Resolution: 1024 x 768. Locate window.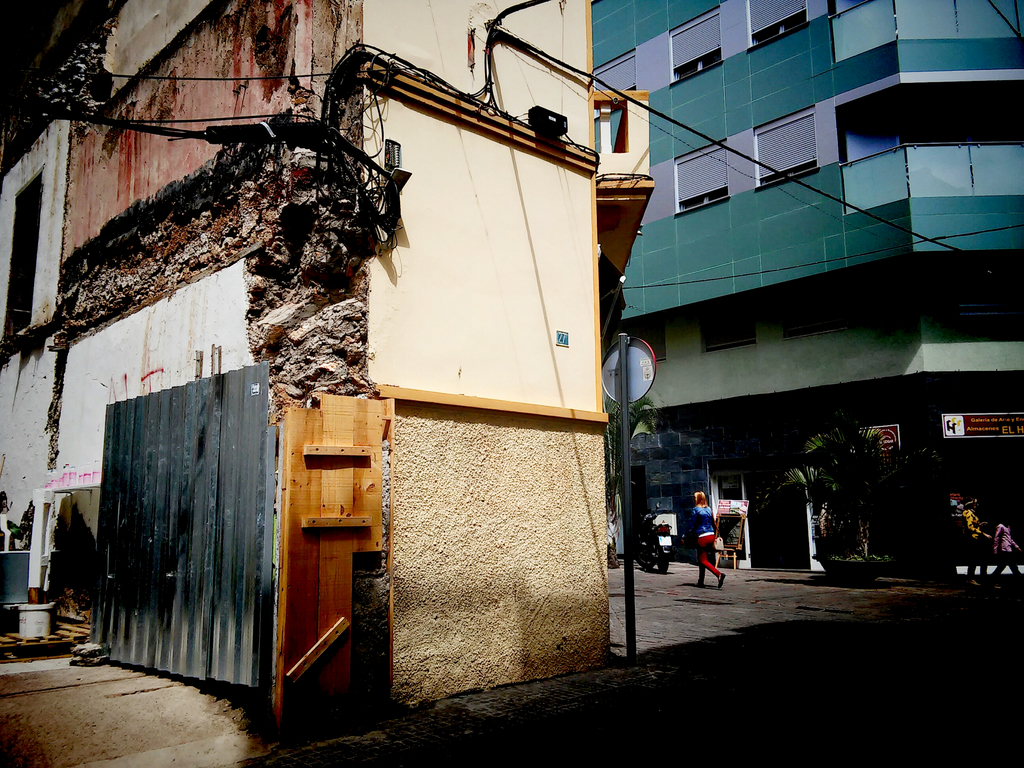
locate(746, 1, 809, 51).
